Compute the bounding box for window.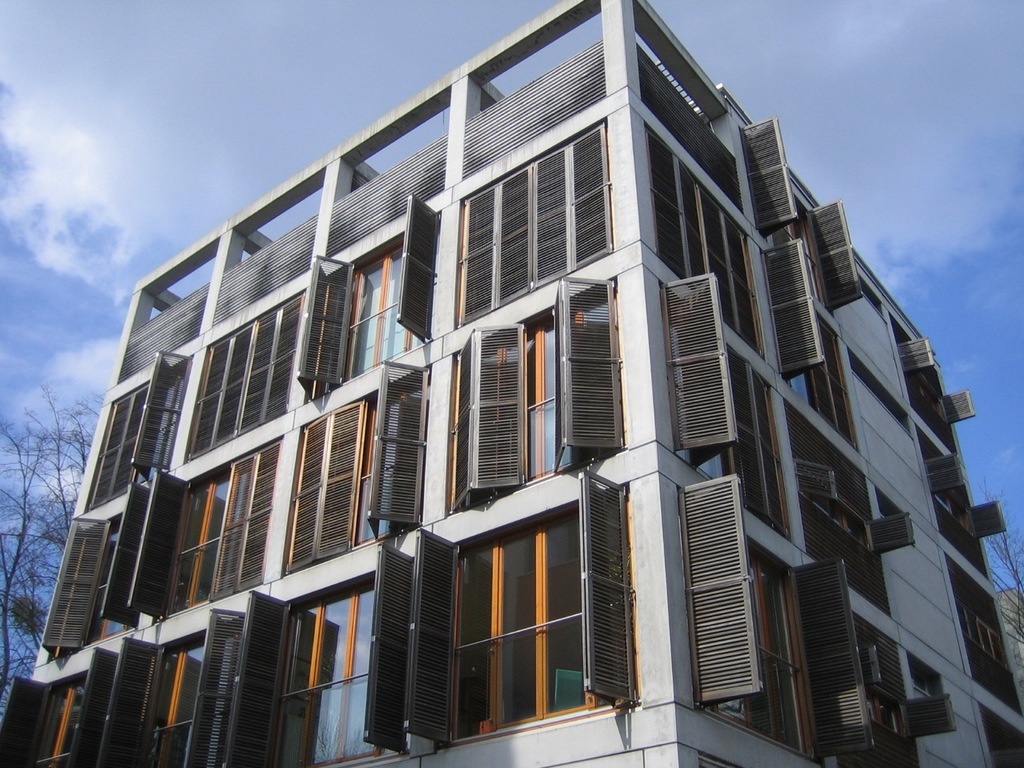
<region>914, 426, 1013, 578</region>.
